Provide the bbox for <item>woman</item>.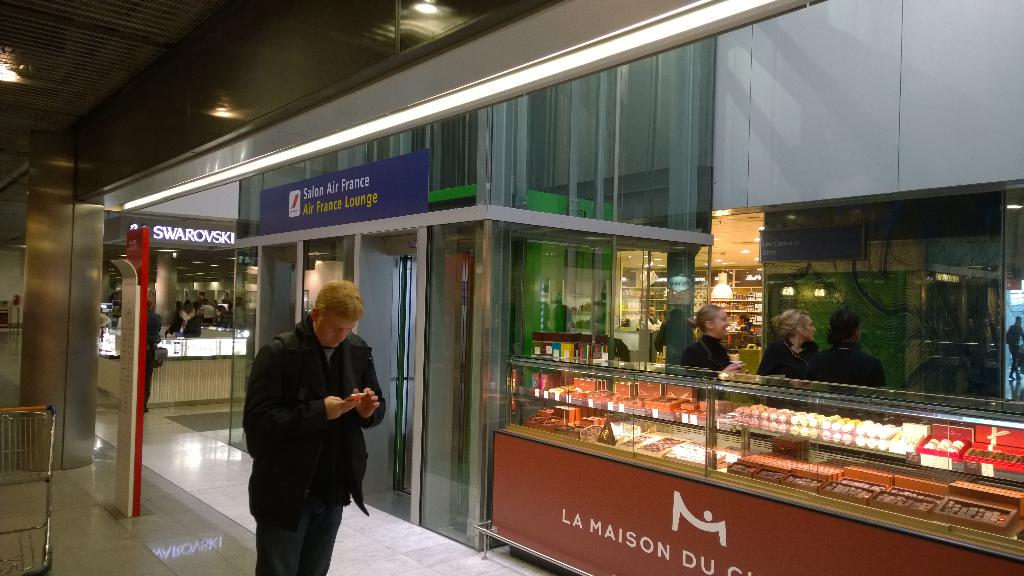
bbox=[806, 309, 890, 385].
